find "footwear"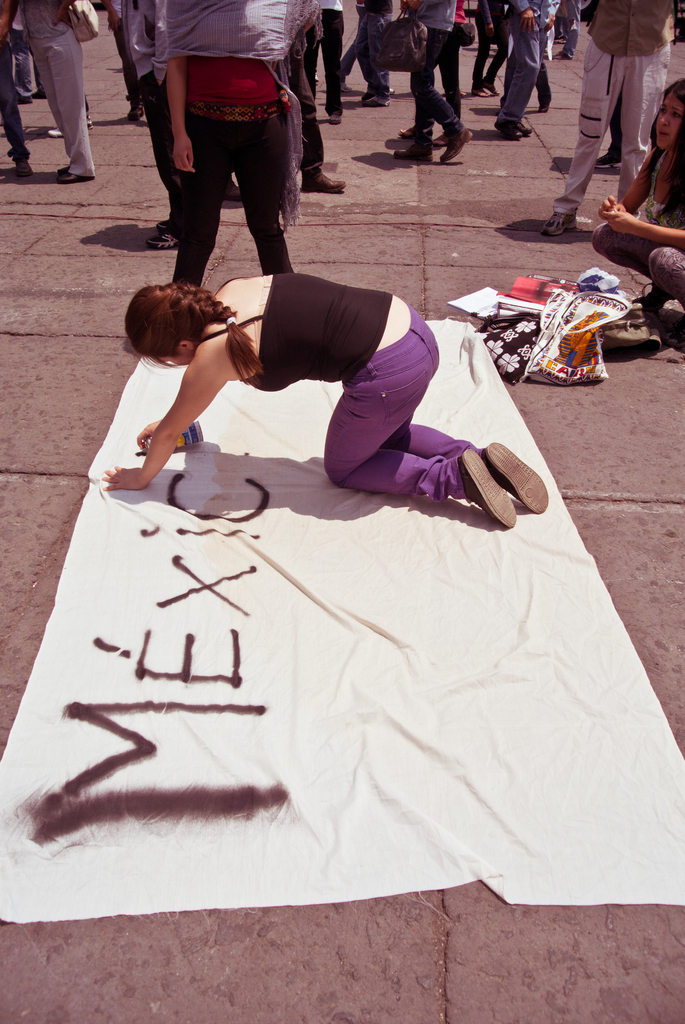
387/88/394/97
